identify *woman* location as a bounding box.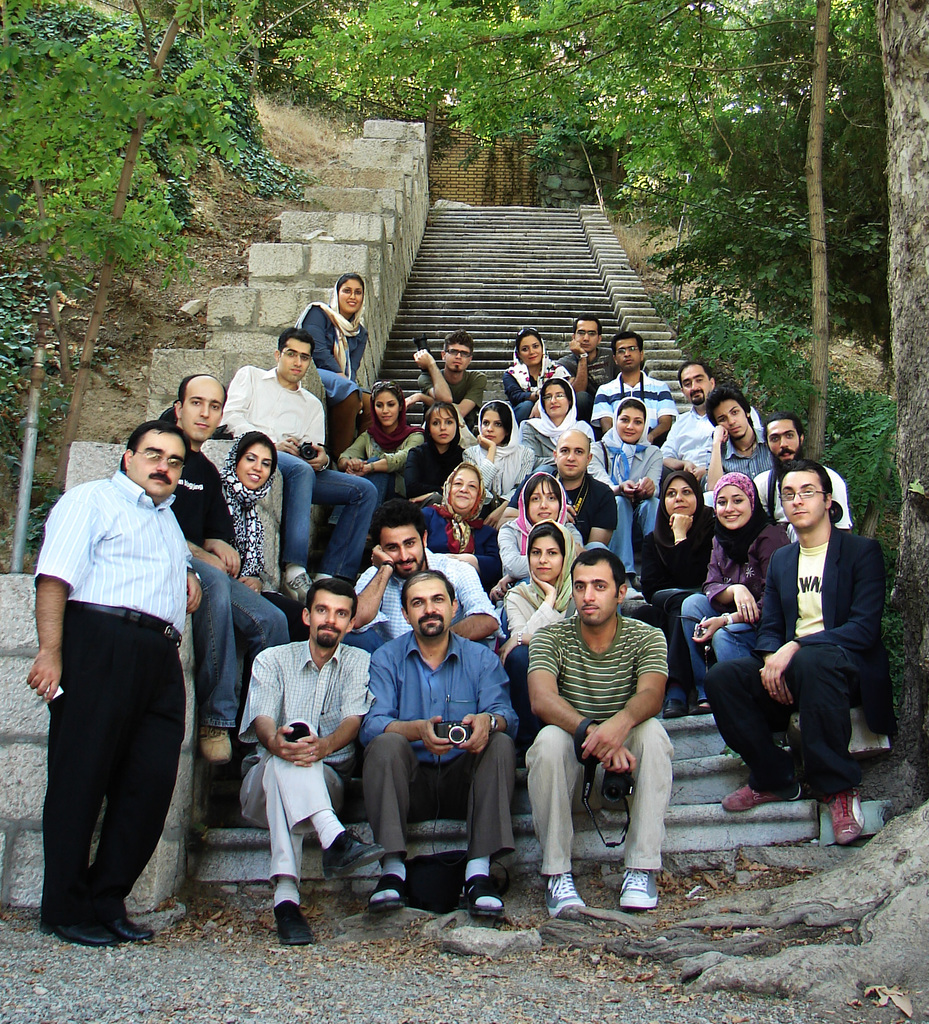
bbox=(404, 400, 471, 510).
